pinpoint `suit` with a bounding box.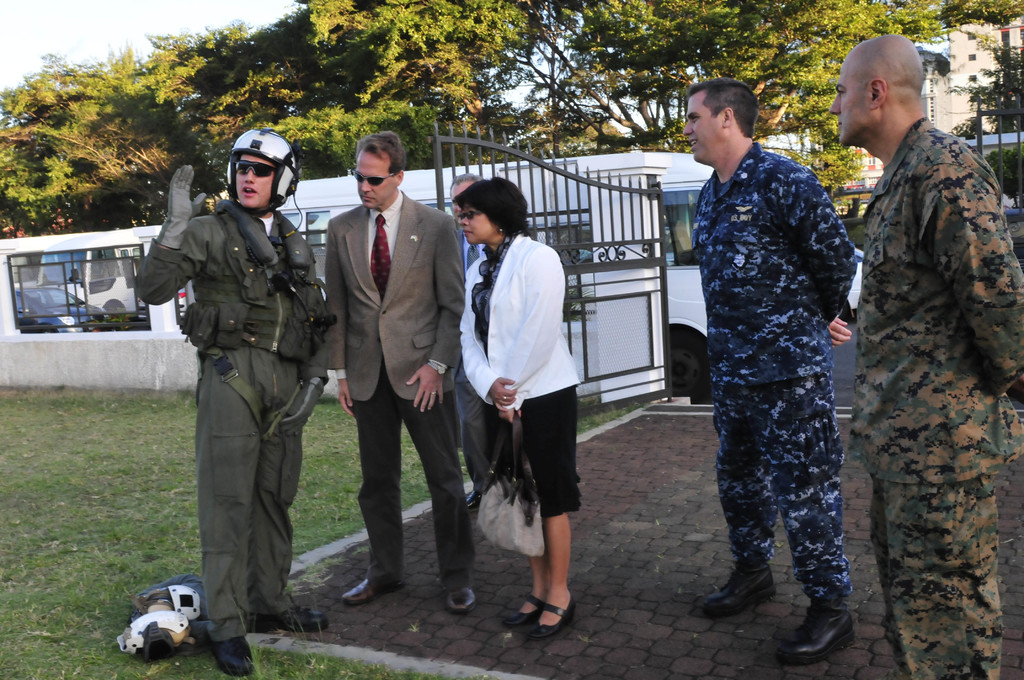
(320,136,456,606).
